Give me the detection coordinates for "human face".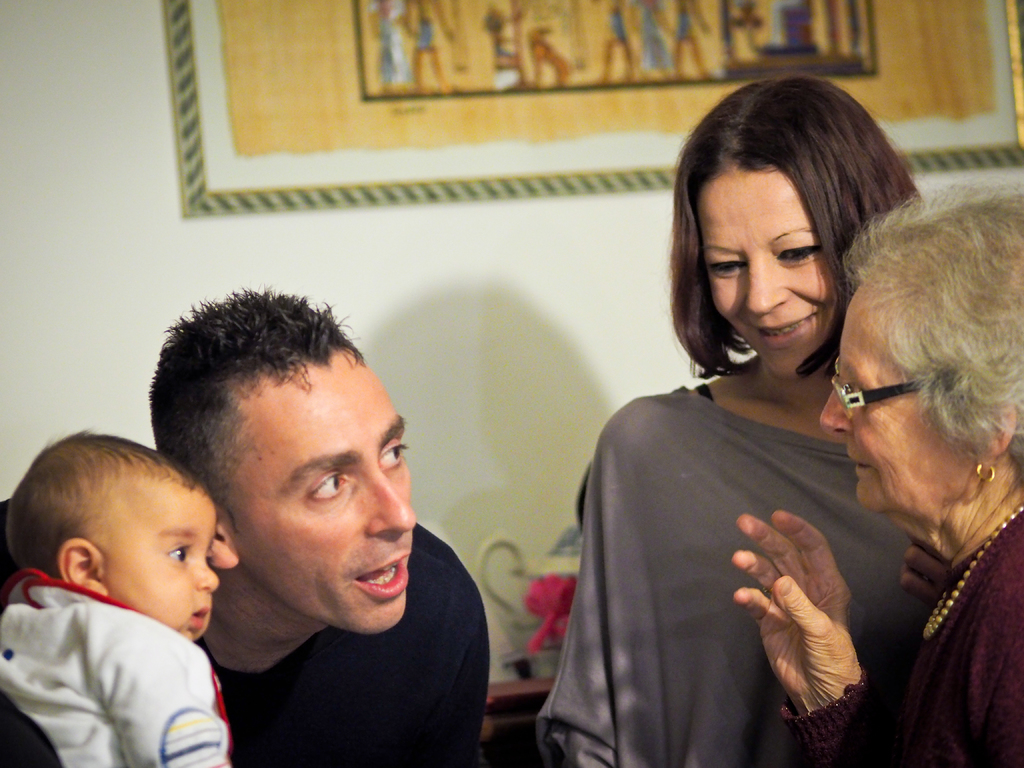
(x1=232, y1=363, x2=419, y2=633).
